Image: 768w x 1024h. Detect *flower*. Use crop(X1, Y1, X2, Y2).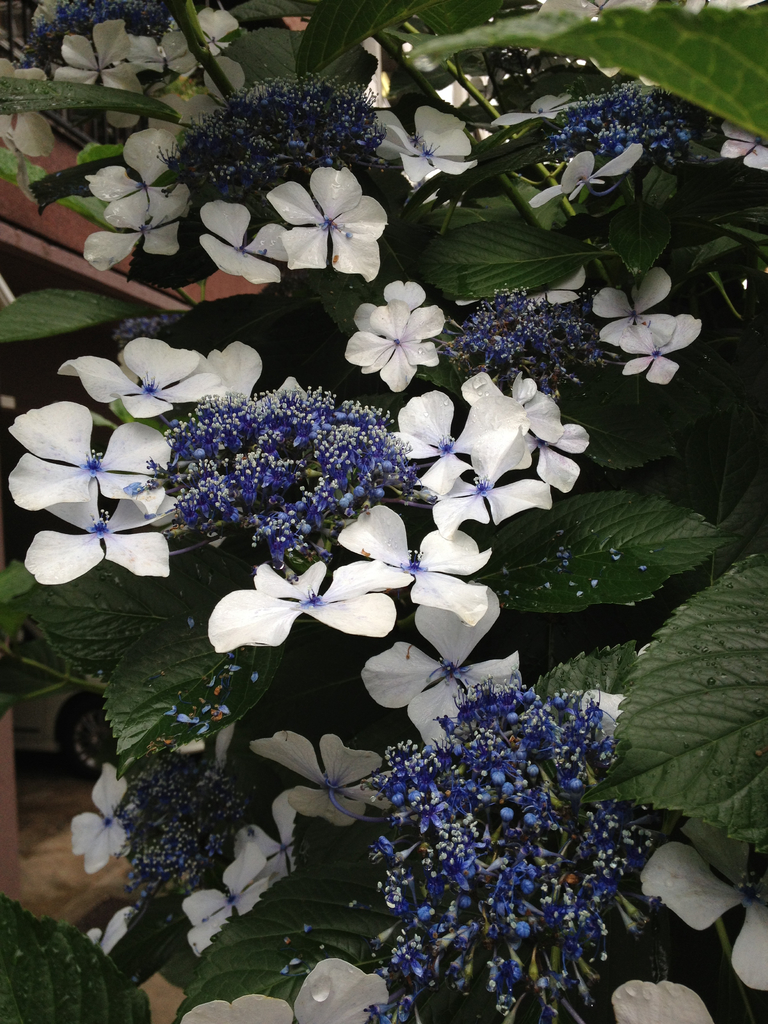
crop(60, 338, 278, 428).
